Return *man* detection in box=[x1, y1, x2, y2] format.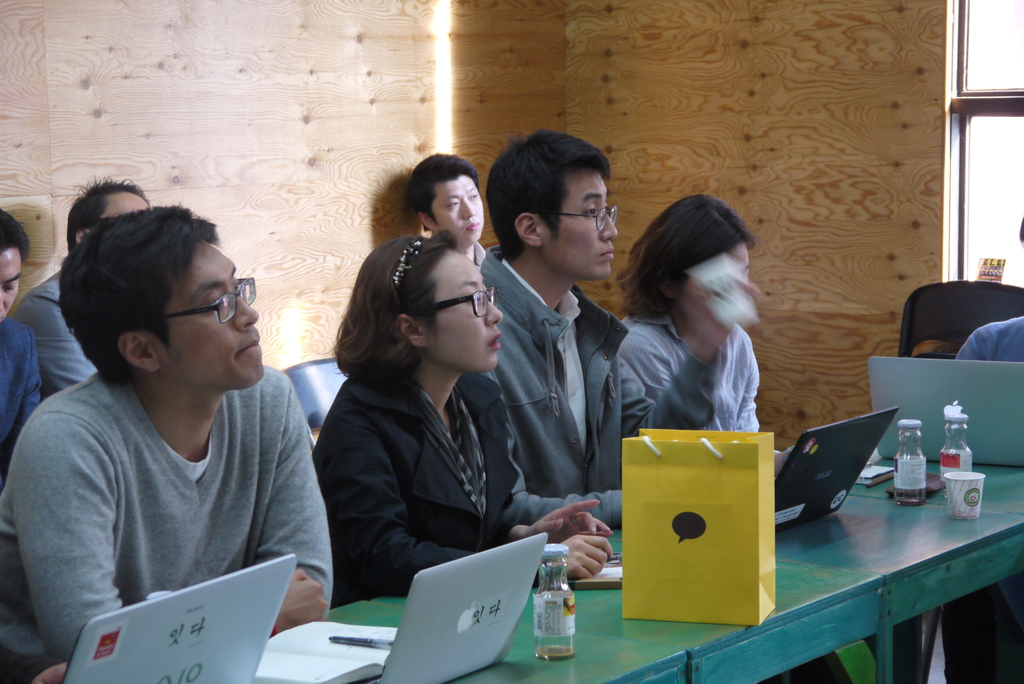
box=[0, 204, 44, 452].
